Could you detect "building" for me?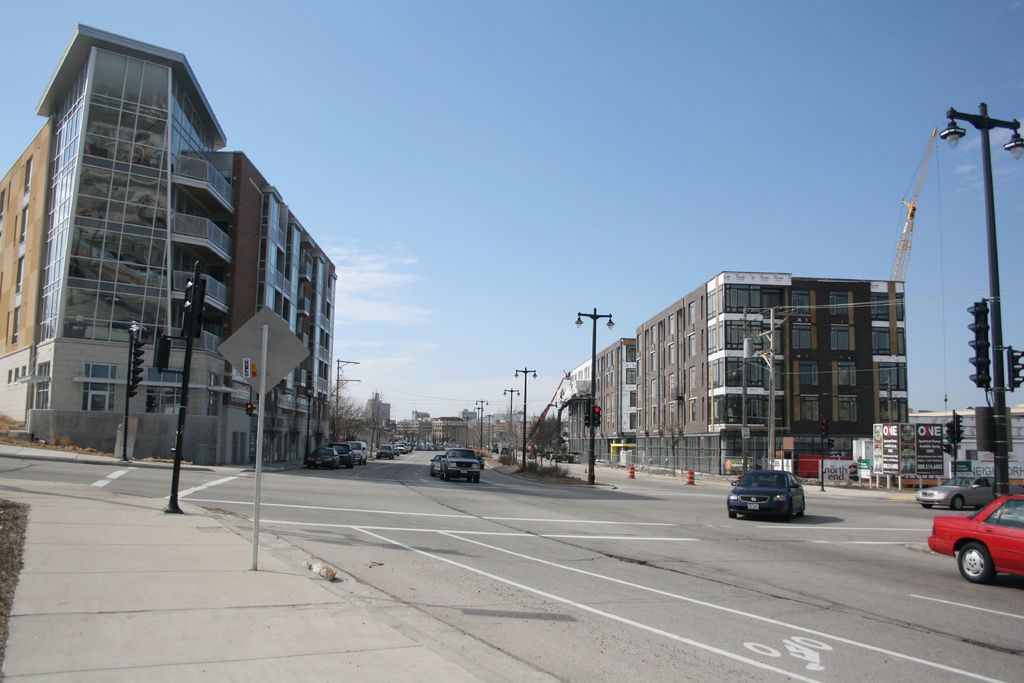
Detection result: (525,340,636,461).
